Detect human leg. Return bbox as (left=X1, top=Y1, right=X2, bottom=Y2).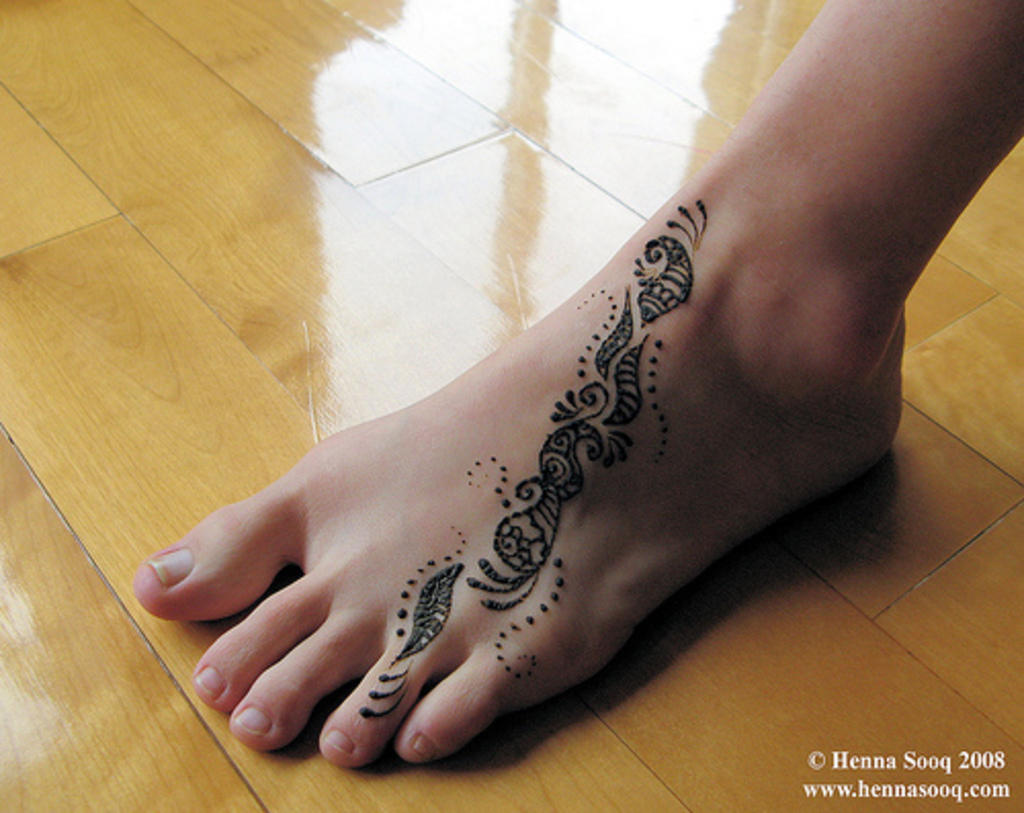
(left=127, top=0, right=1022, bottom=768).
